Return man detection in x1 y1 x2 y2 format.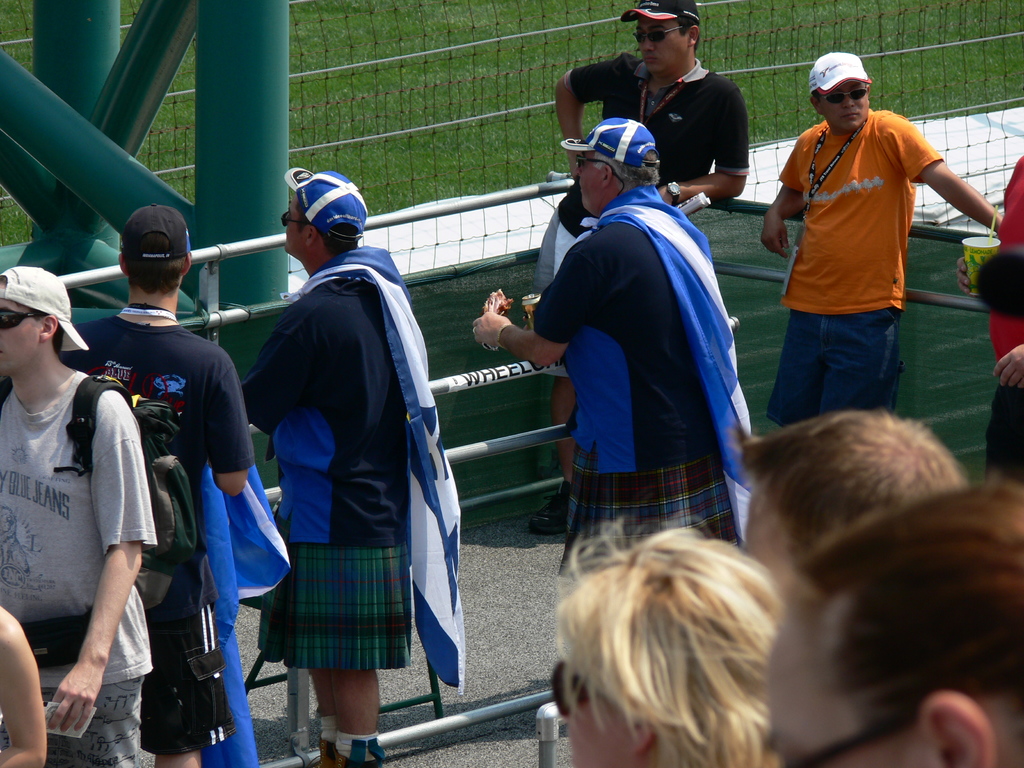
245 166 466 767.
